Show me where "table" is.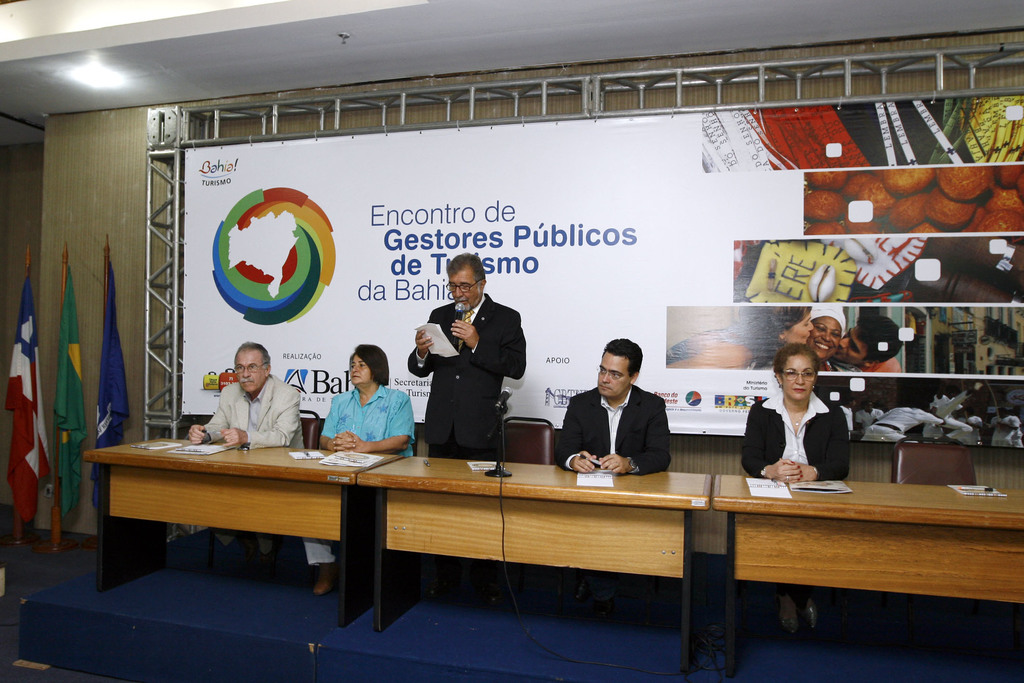
"table" is at (696,470,1023,682).
